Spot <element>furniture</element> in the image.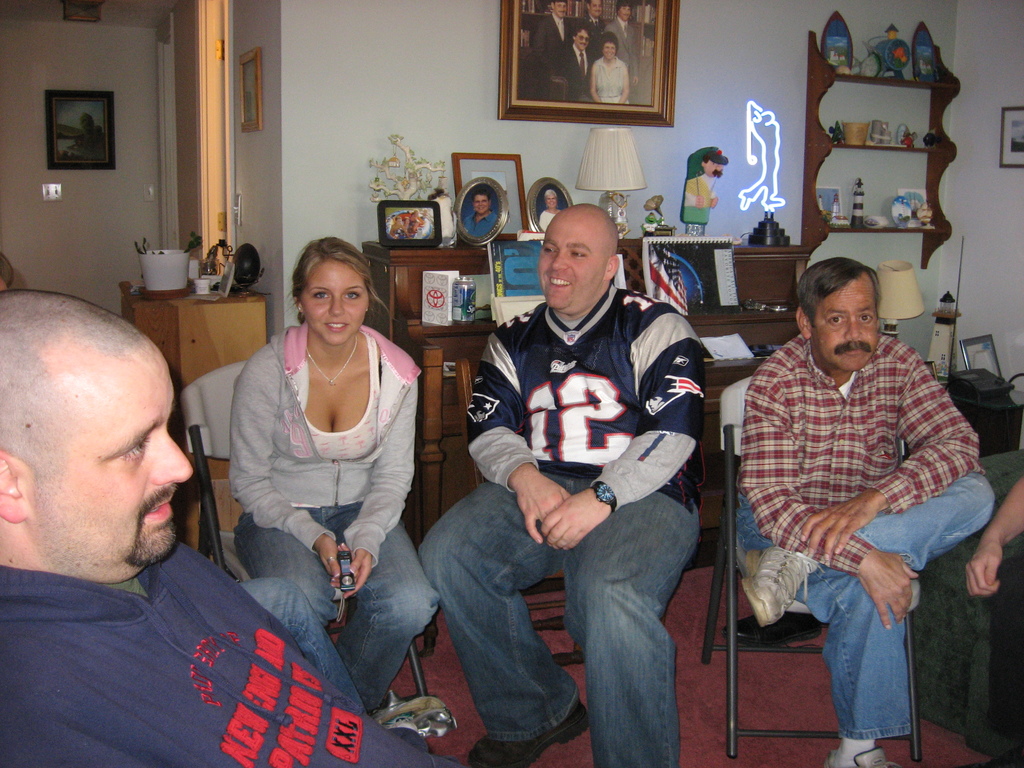
<element>furniture</element> found at locate(454, 358, 582, 669).
